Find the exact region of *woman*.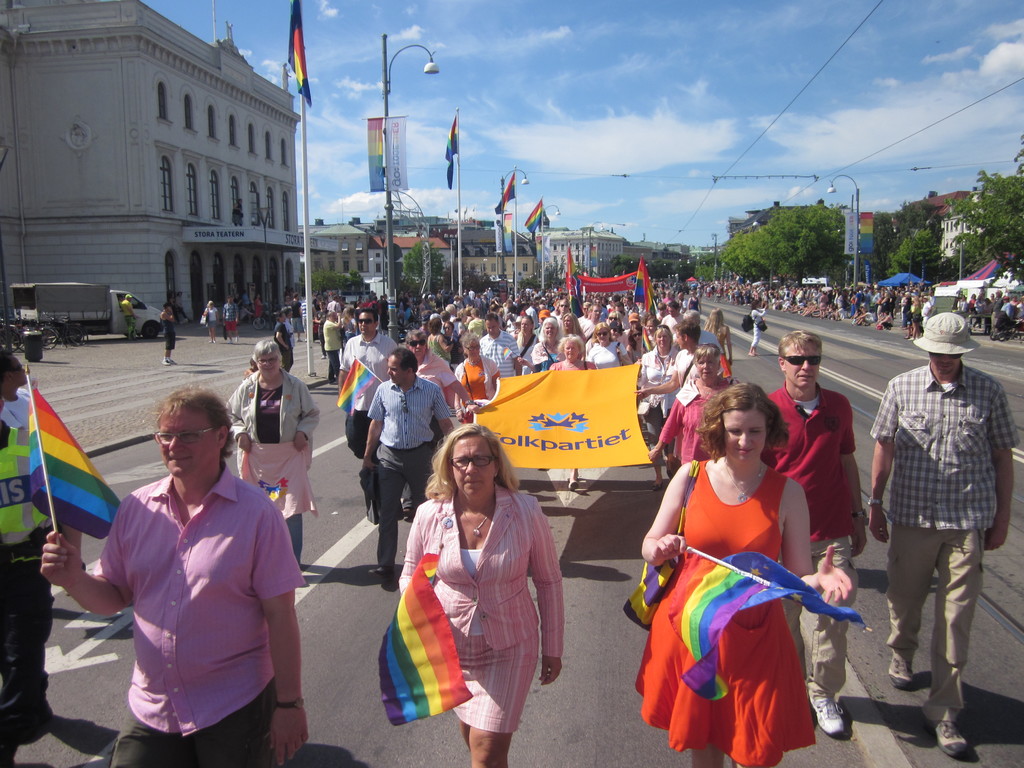
Exact region: box(546, 337, 599, 486).
